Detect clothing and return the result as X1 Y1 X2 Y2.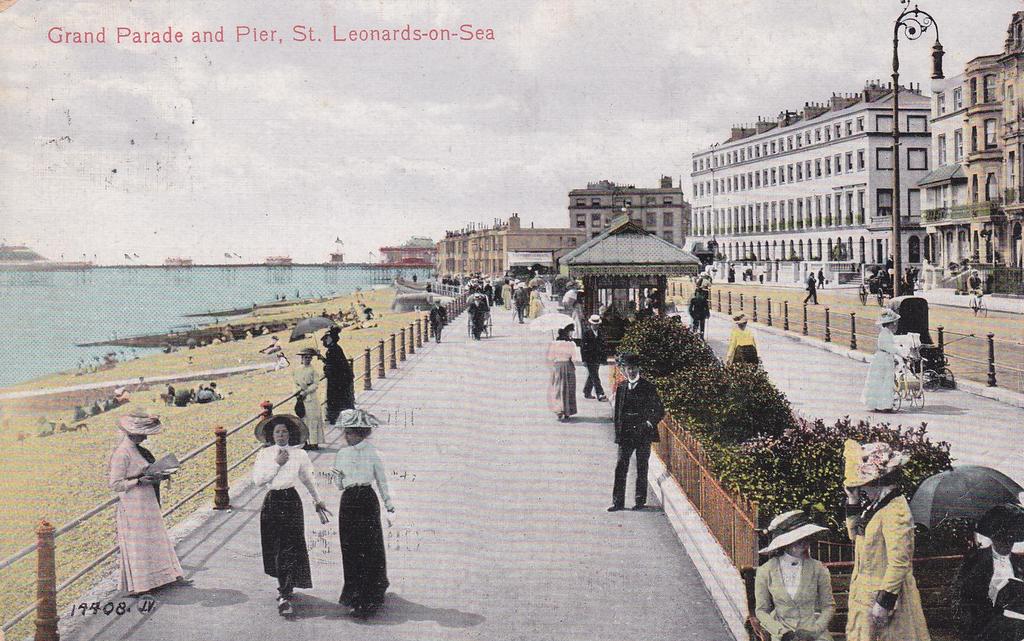
682 290 708 333.
